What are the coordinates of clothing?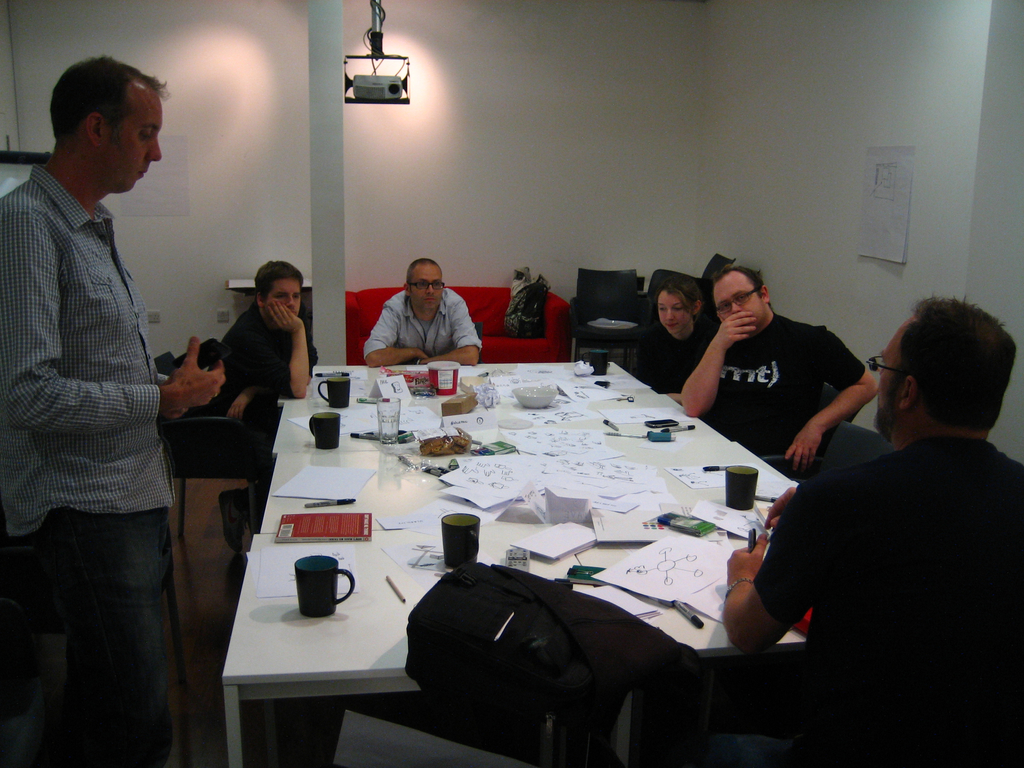
left=204, top=298, right=314, bottom=470.
